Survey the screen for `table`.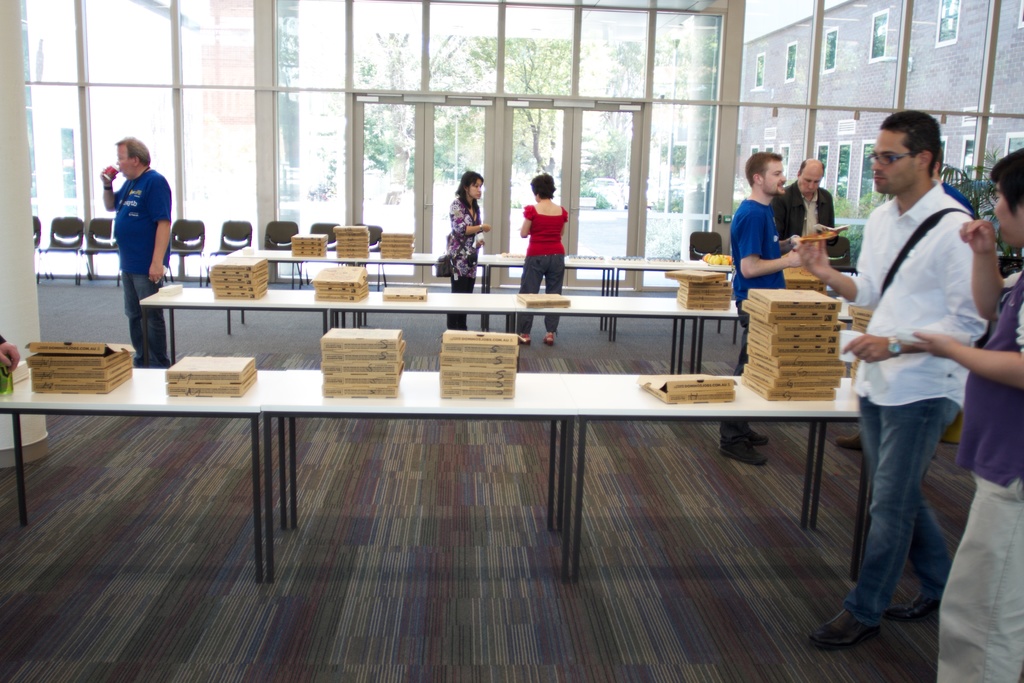
Survey found: [left=0, top=349, right=299, bottom=580].
